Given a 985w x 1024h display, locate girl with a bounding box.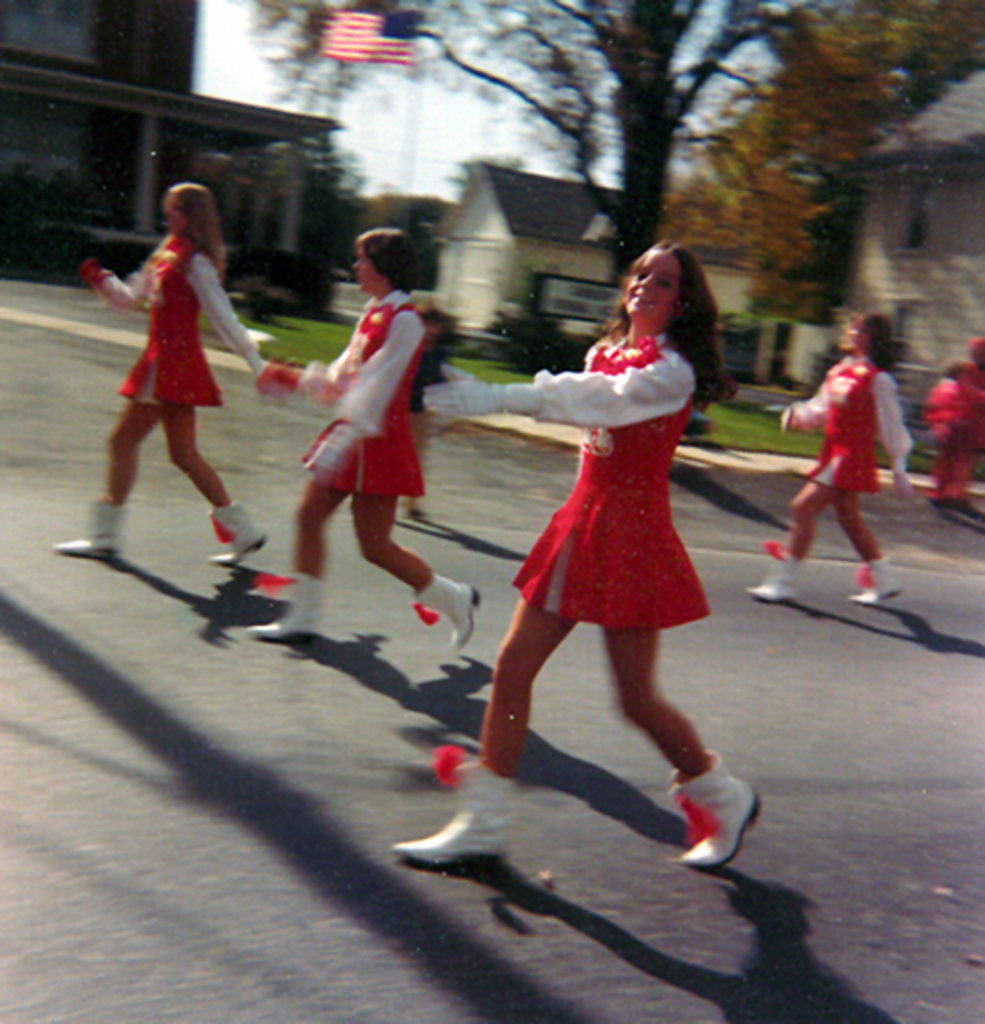
Located: box=[55, 181, 272, 551].
